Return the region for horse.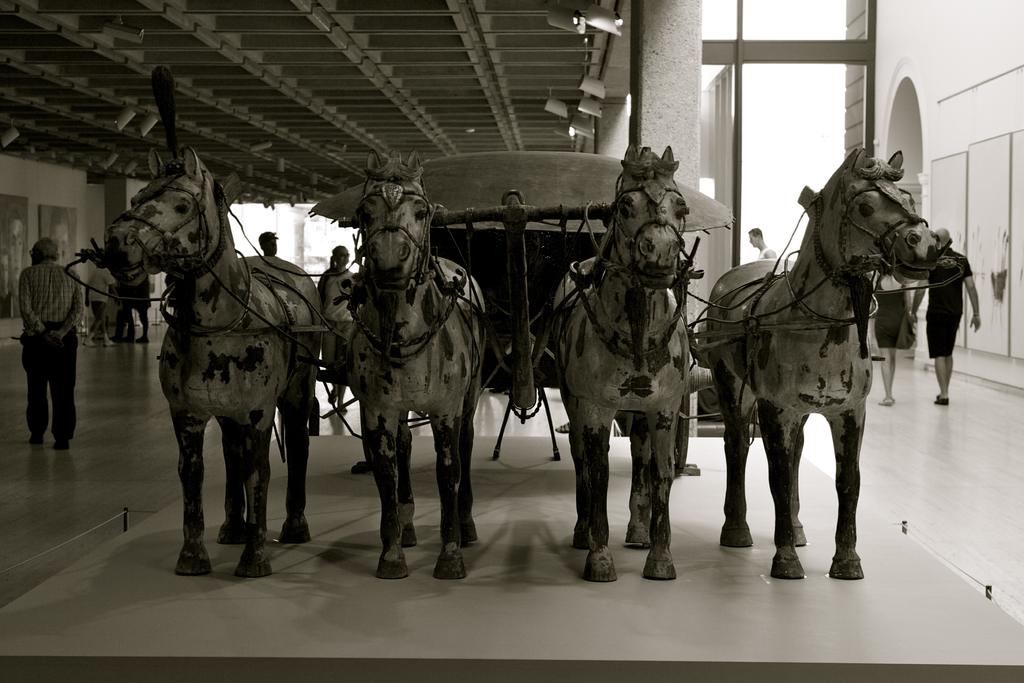
bbox(707, 146, 941, 582).
